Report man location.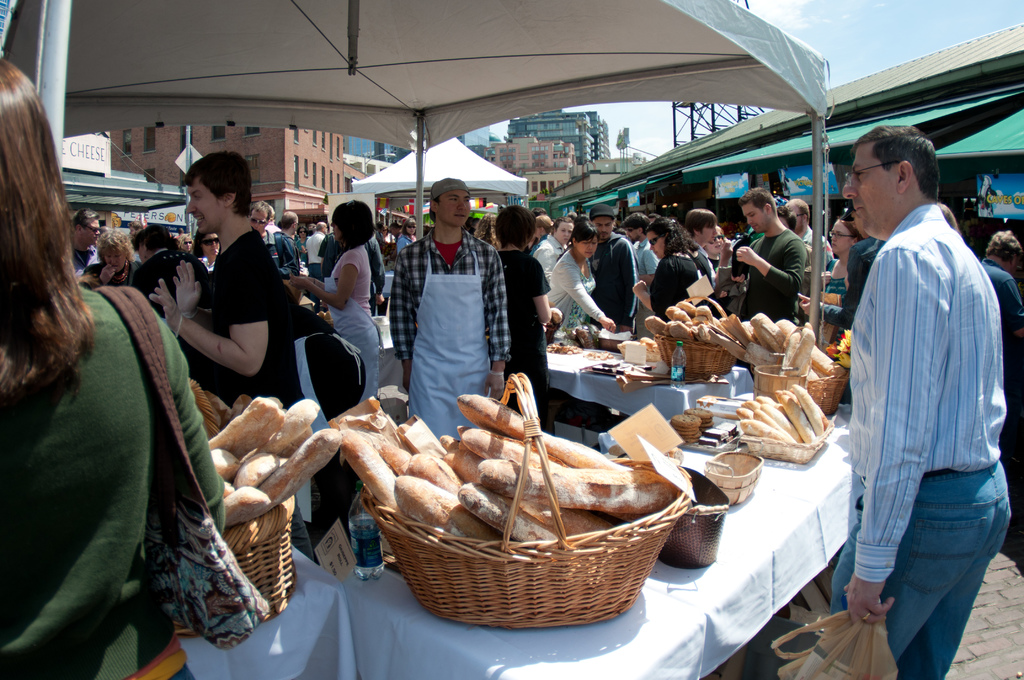
Report: 301,216,328,280.
